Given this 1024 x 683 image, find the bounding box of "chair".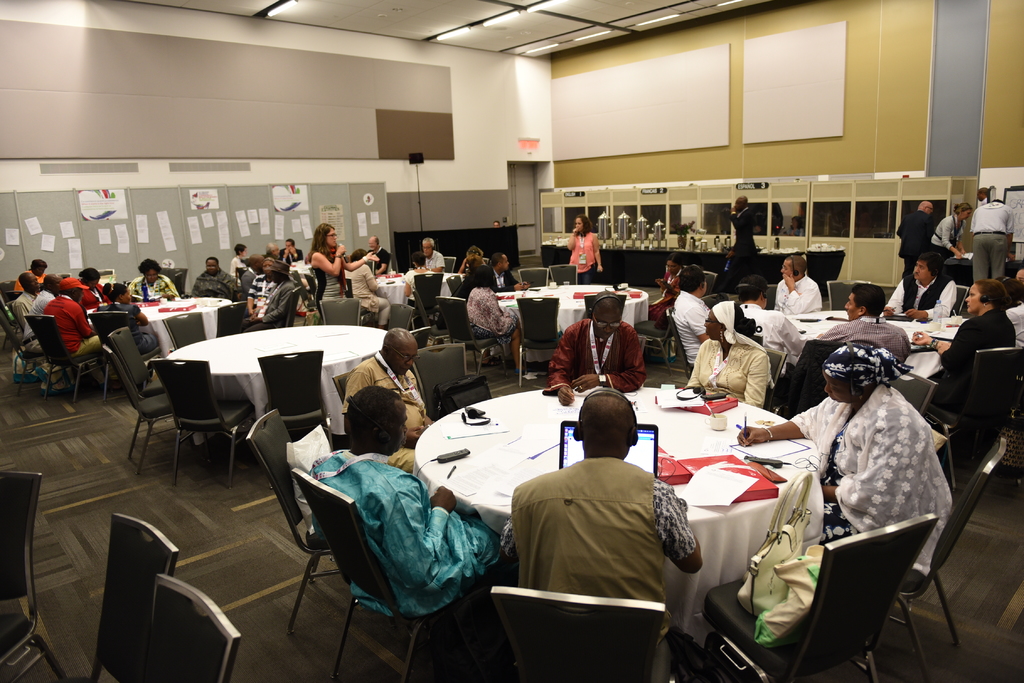
x1=406, y1=273, x2=442, y2=343.
